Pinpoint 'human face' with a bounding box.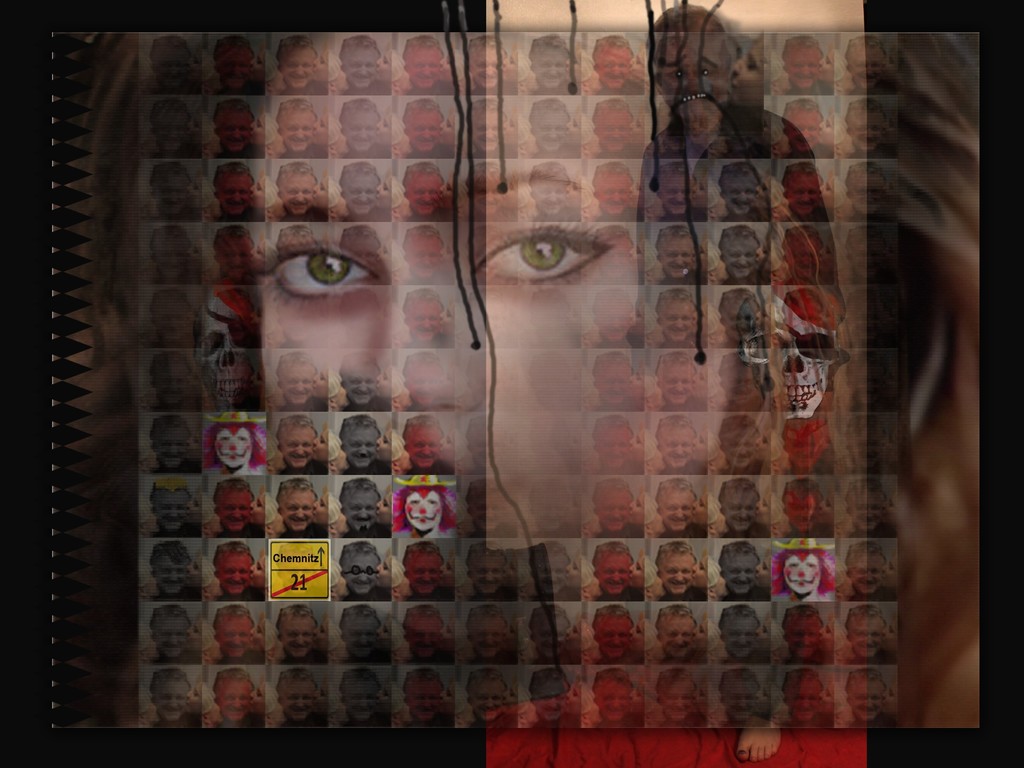
select_region(153, 171, 191, 220).
